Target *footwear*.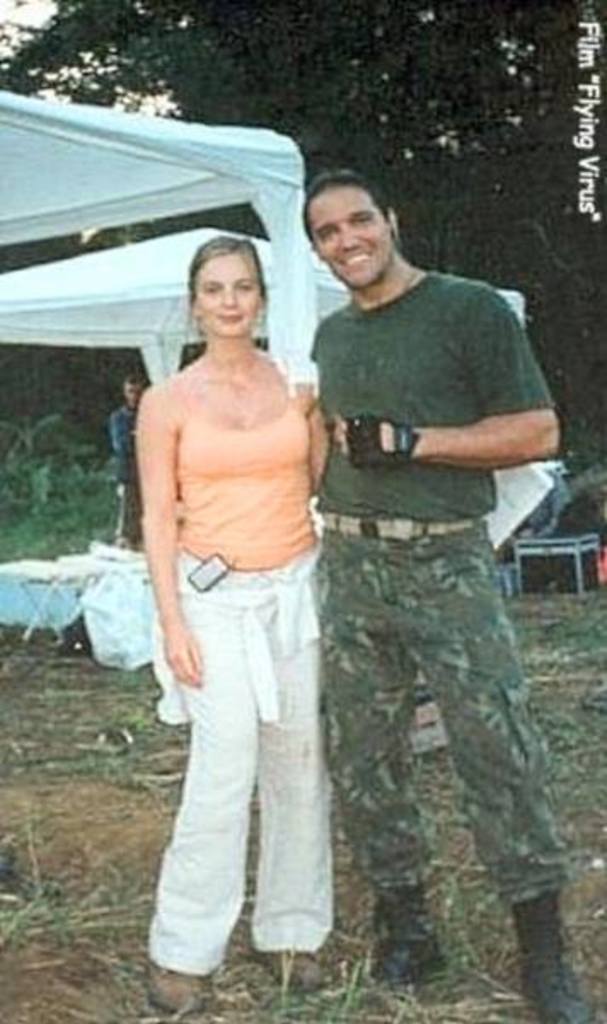
Target region: bbox=(373, 891, 465, 987).
